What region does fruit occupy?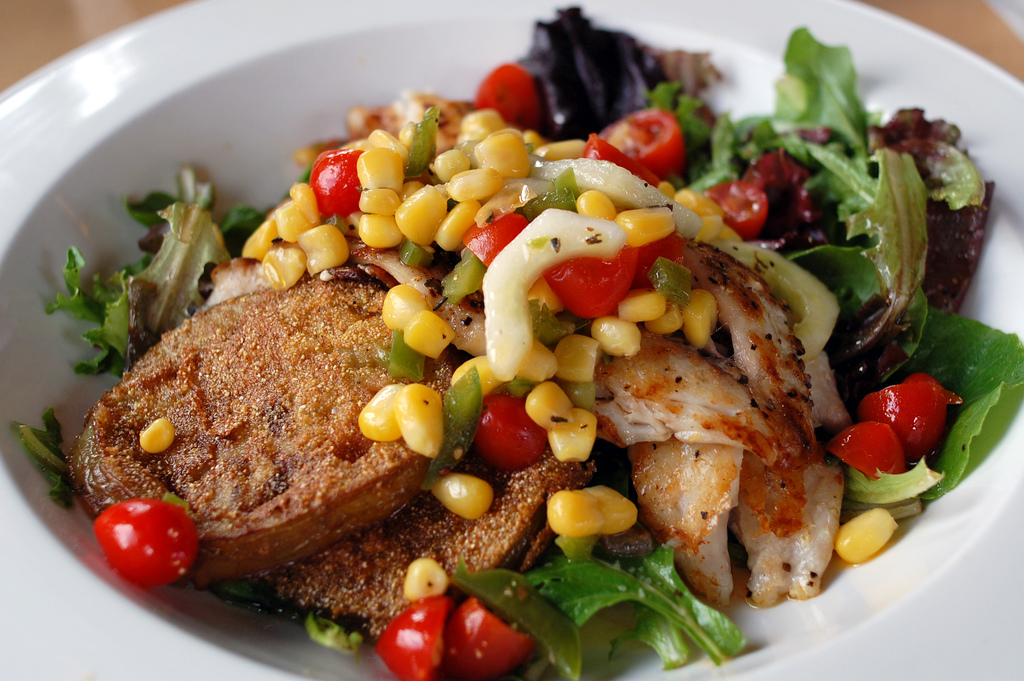
310, 150, 362, 215.
